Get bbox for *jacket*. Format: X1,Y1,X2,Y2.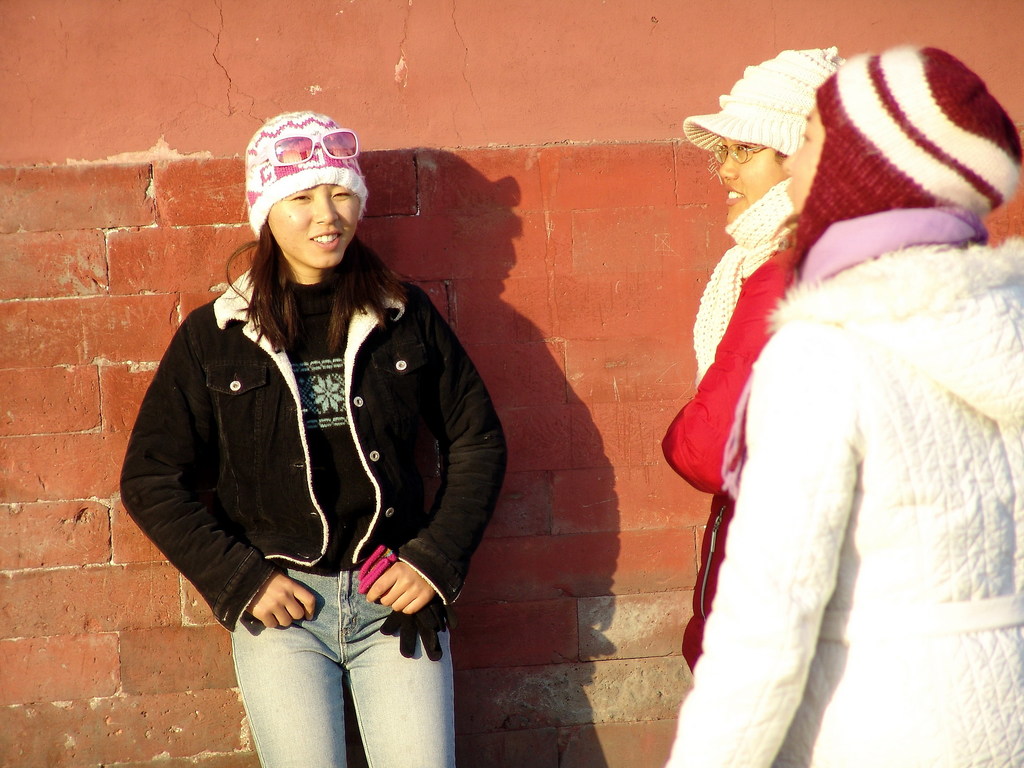
664,233,1023,767.
